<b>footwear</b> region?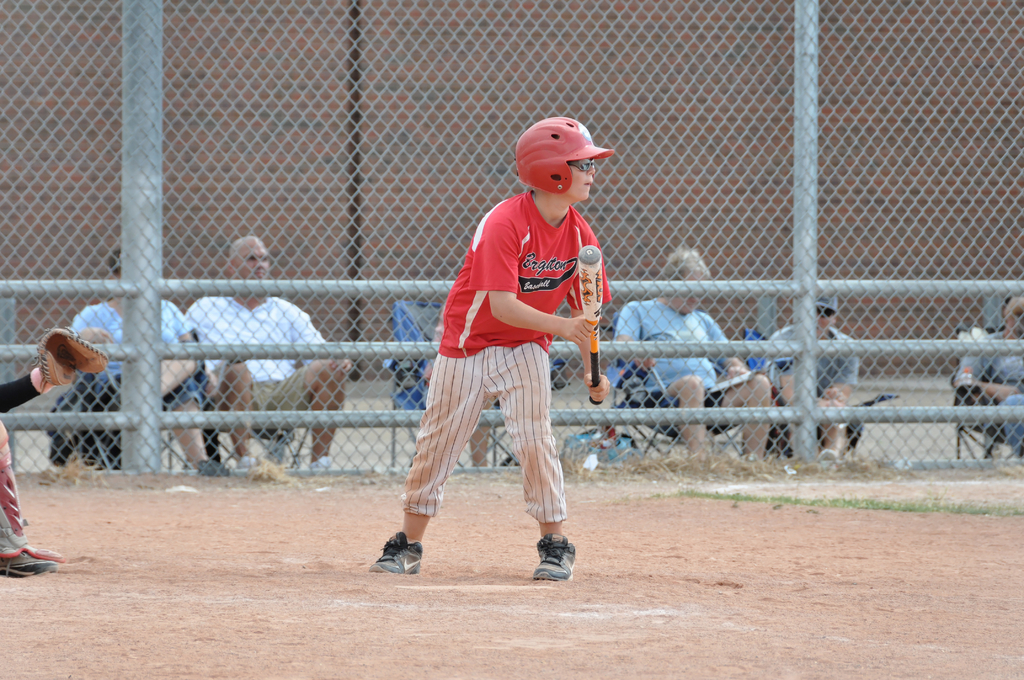
box(368, 529, 428, 574)
